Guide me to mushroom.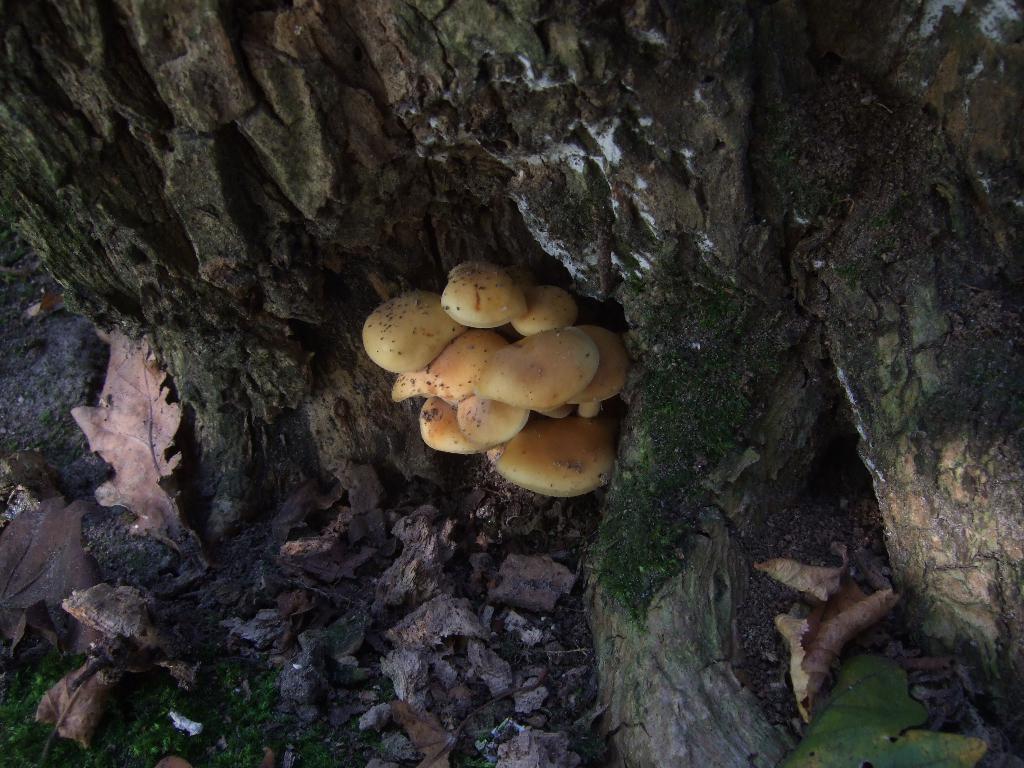
Guidance: (left=563, top=330, right=636, bottom=428).
